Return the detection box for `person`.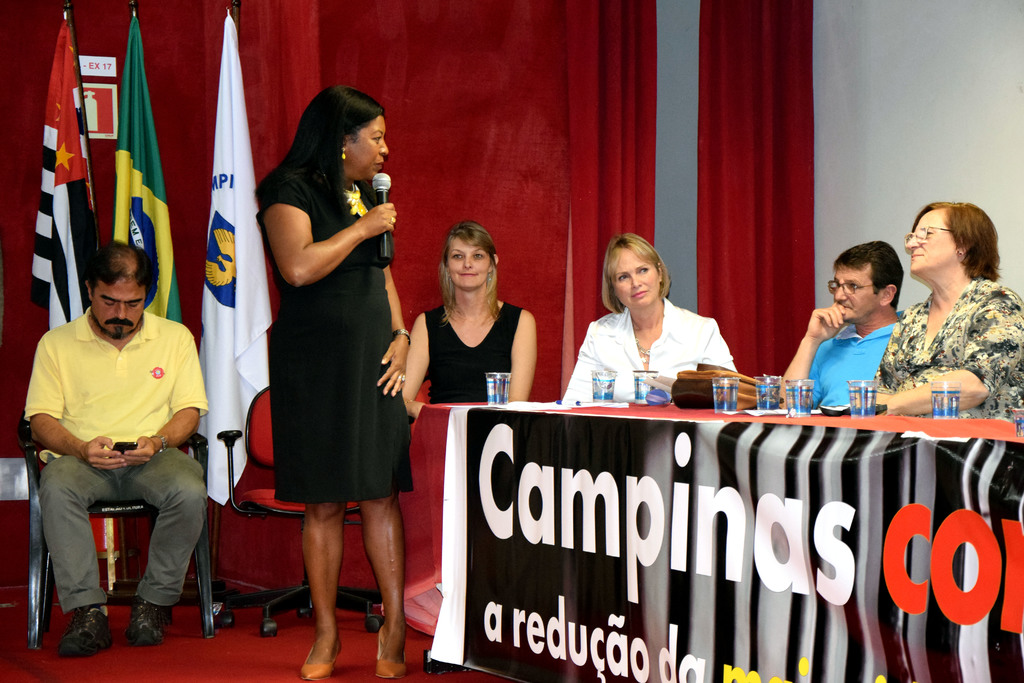
(25,239,206,658).
